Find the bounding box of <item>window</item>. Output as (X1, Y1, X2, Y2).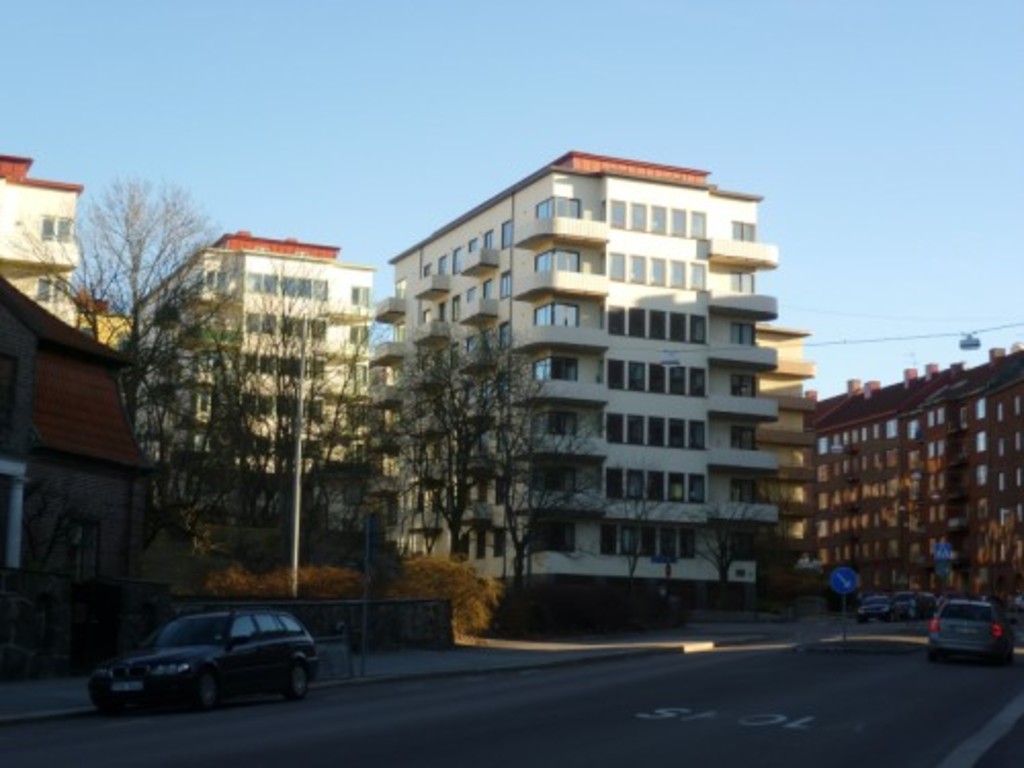
(350, 322, 371, 346).
